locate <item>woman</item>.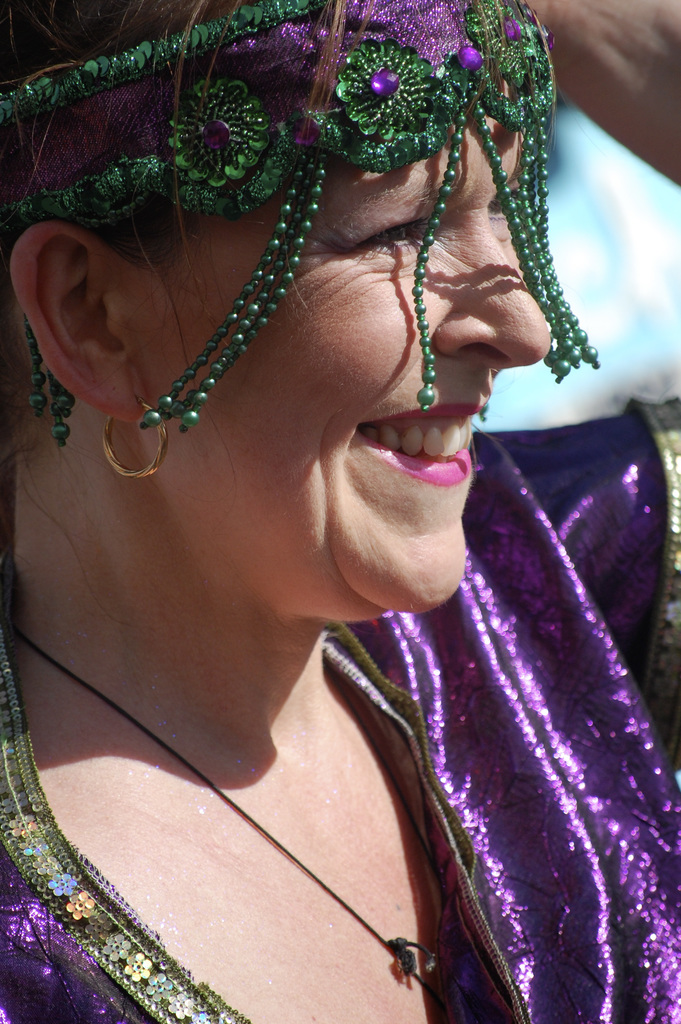
Bounding box: pyautogui.locateOnScreen(0, 0, 680, 1023).
